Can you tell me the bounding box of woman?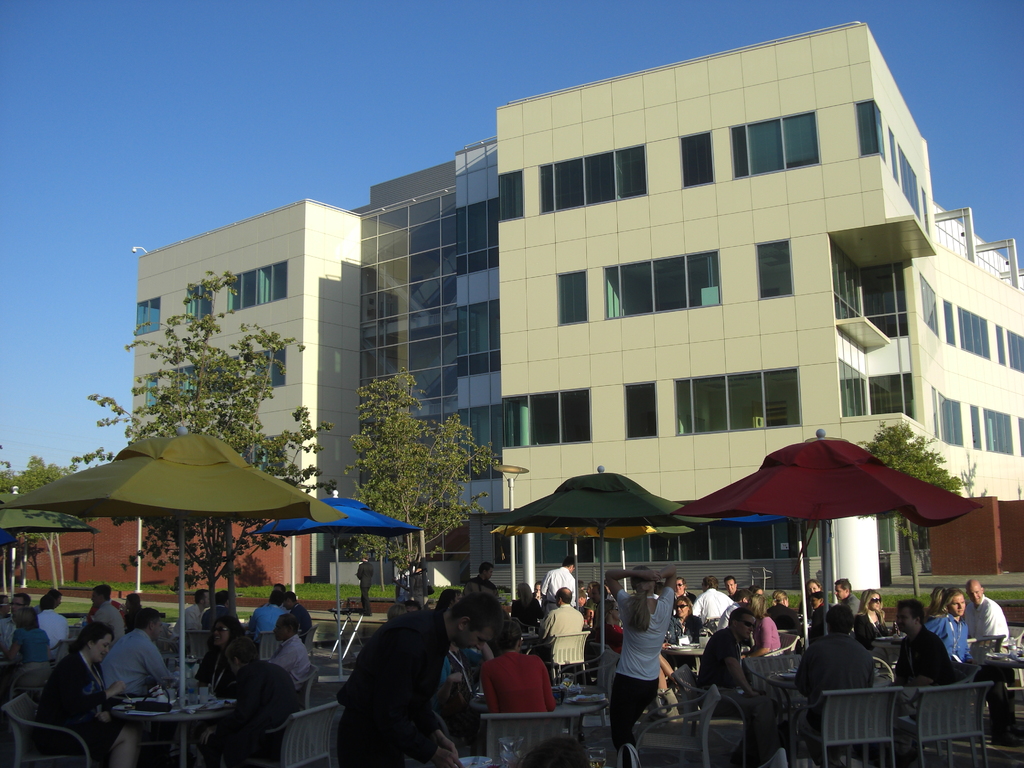
(left=748, top=581, right=769, bottom=605).
